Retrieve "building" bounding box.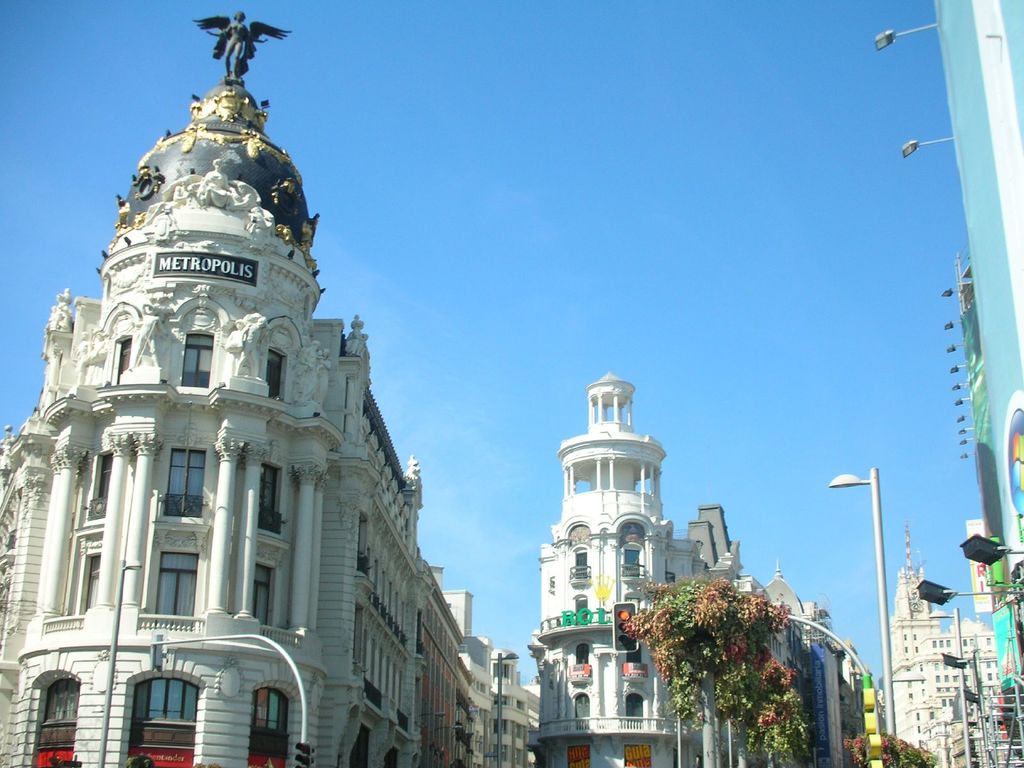
Bounding box: 529:367:698:767.
